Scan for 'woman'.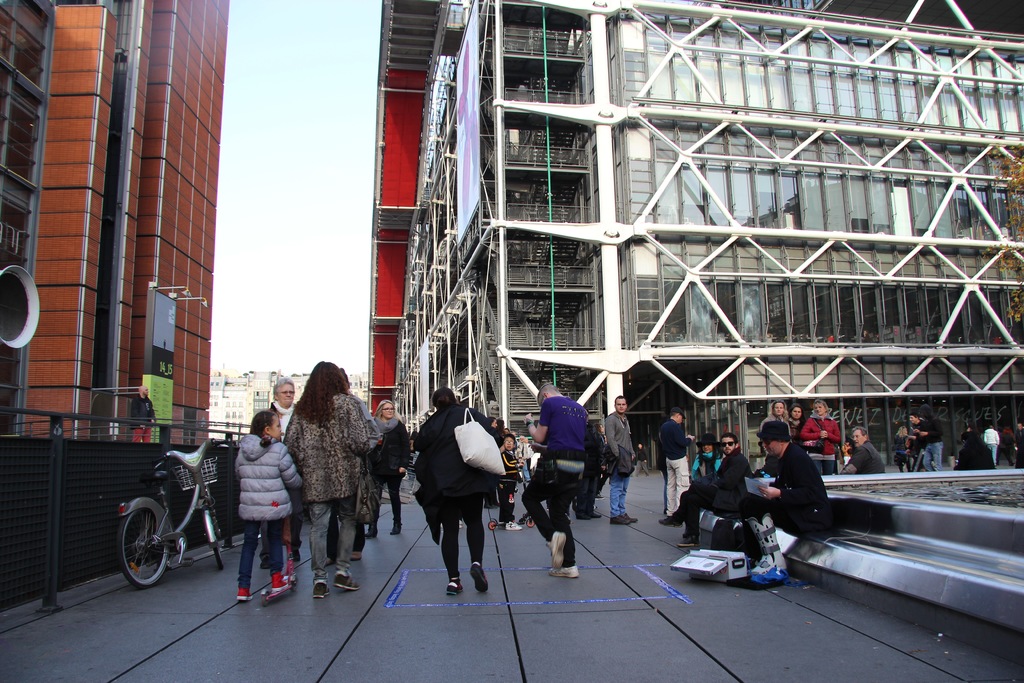
Scan result: select_region(273, 372, 374, 586).
